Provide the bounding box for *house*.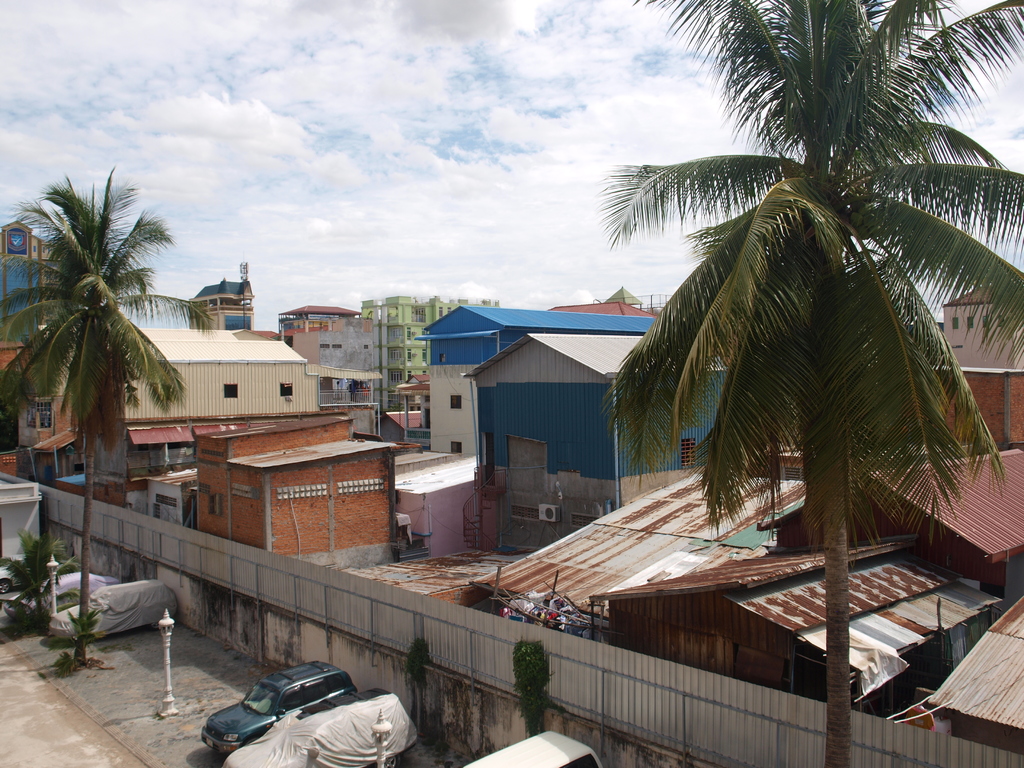
box(371, 297, 481, 410).
